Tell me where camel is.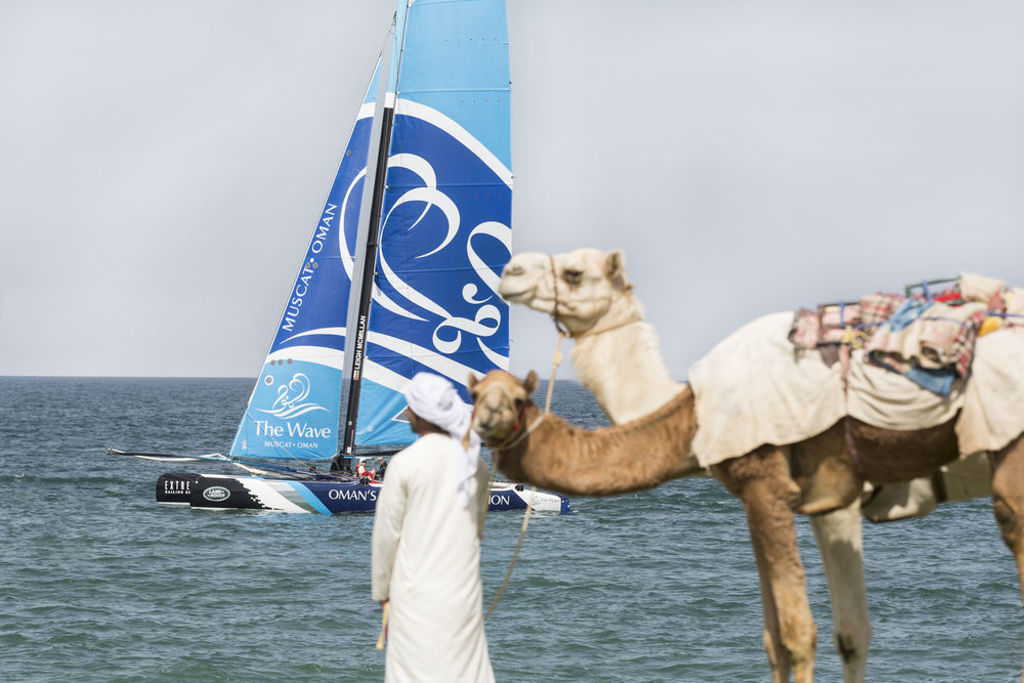
camel is at 498, 245, 990, 679.
